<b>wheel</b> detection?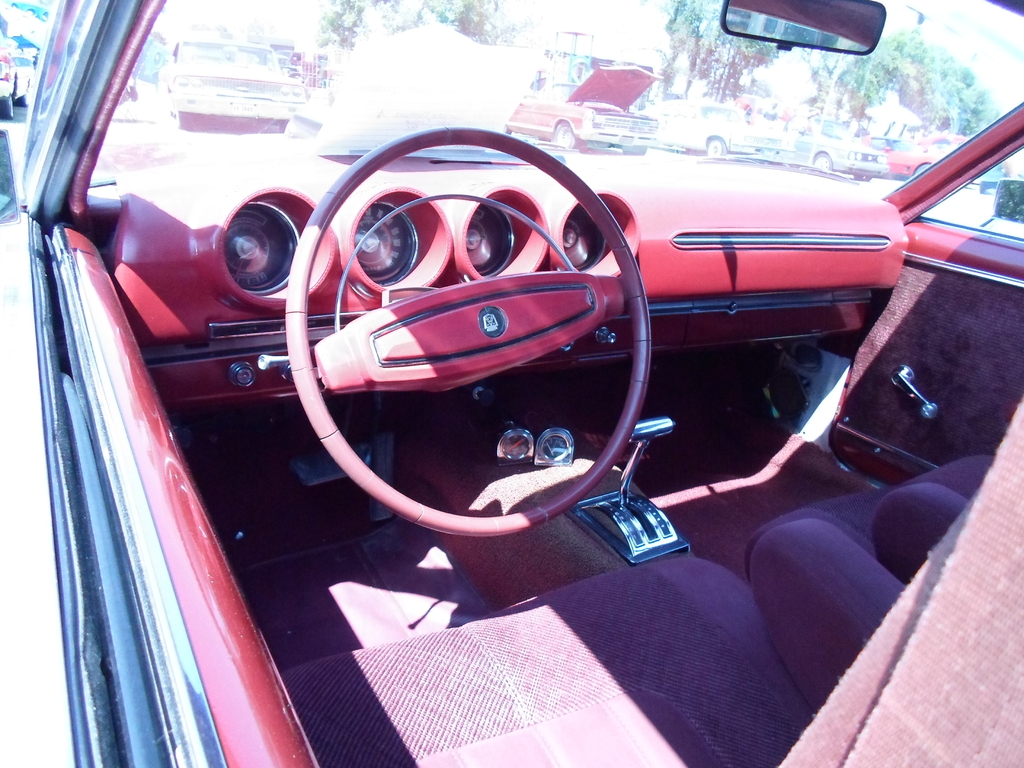
(810, 154, 835, 170)
